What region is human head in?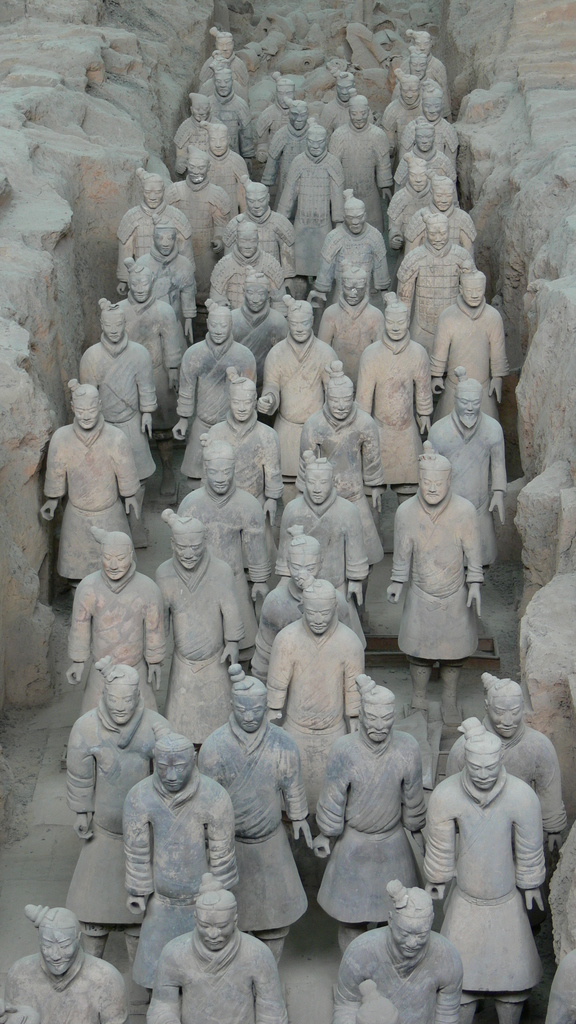
box(355, 689, 396, 743).
